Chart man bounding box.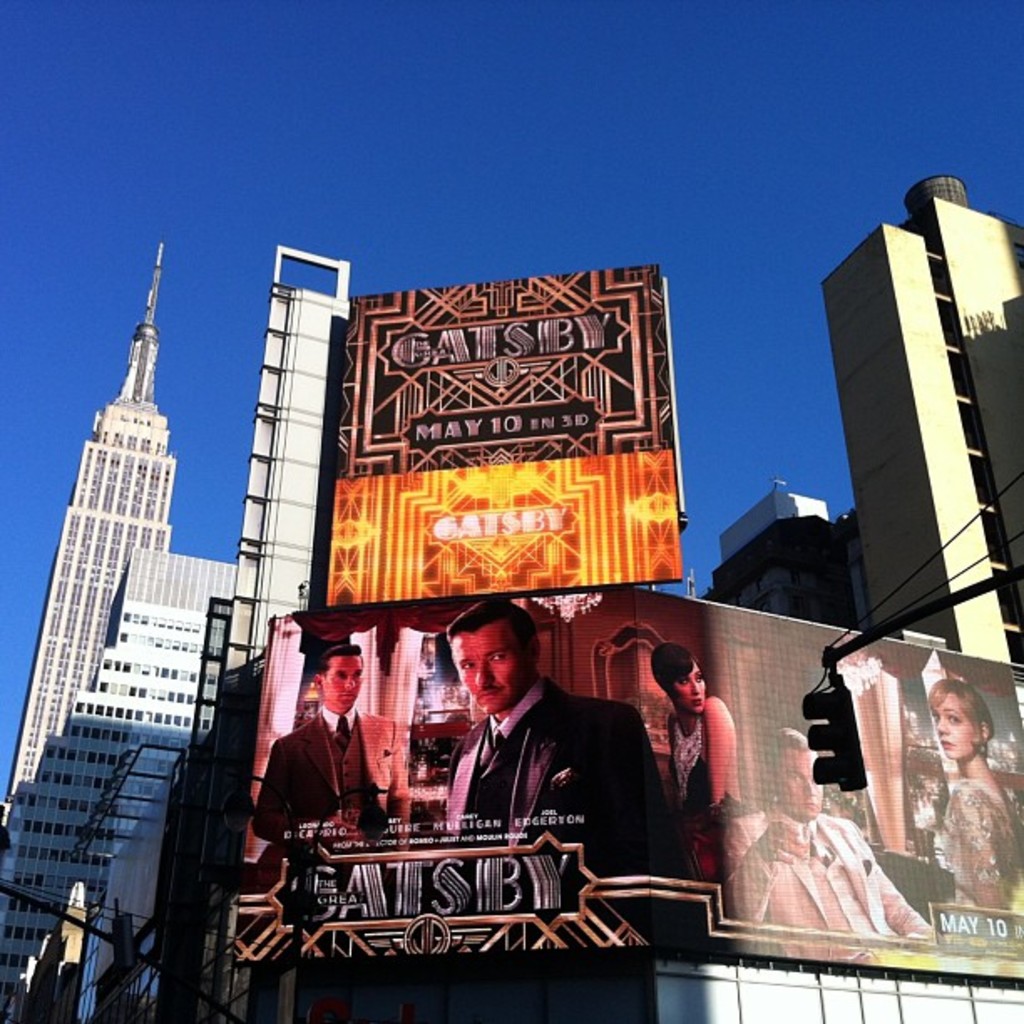
Charted: 249/641/417/885.
